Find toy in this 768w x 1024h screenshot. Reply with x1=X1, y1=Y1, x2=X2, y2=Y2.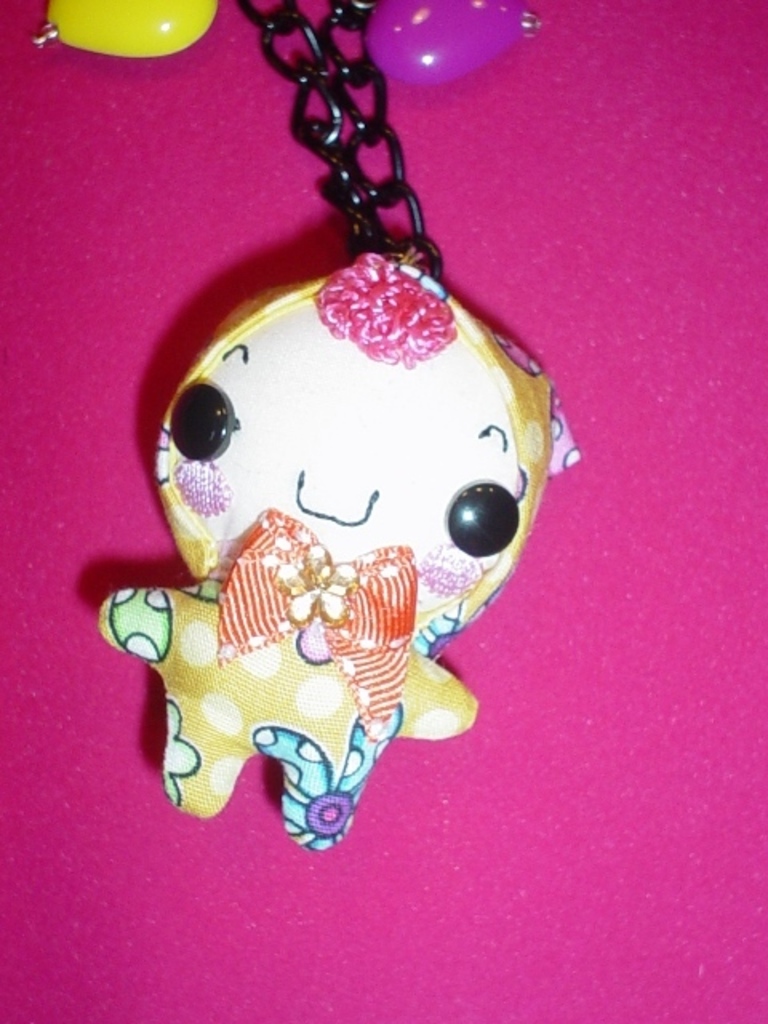
x1=29, y1=0, x2=230, y2=59.
